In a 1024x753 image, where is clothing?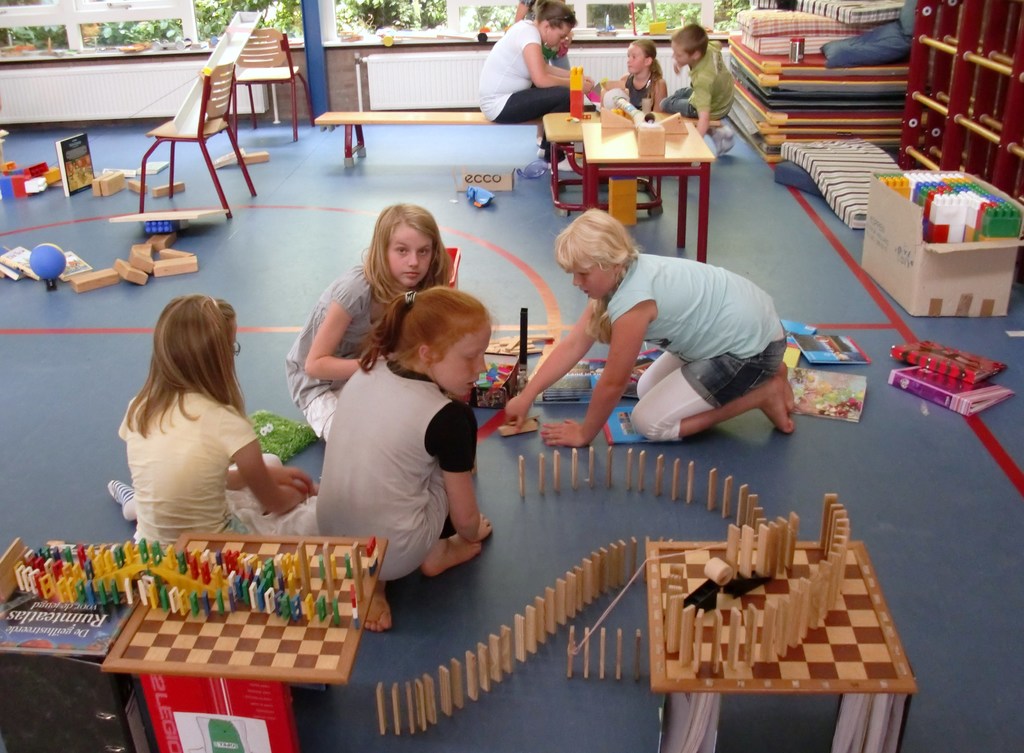
(276,249,426,424).
